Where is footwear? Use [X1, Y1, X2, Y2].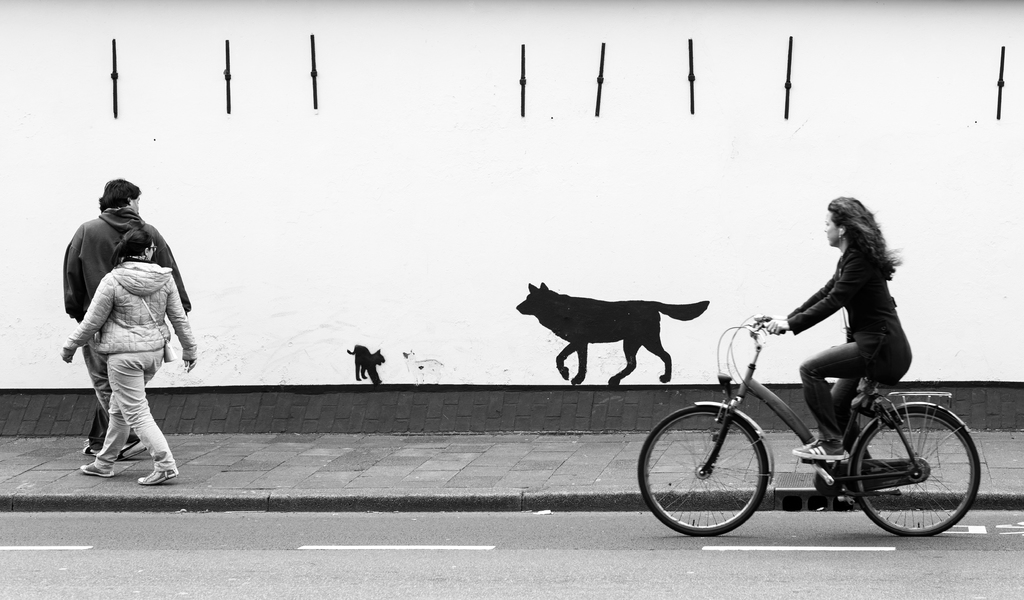
[789, 437, 846, 461].
